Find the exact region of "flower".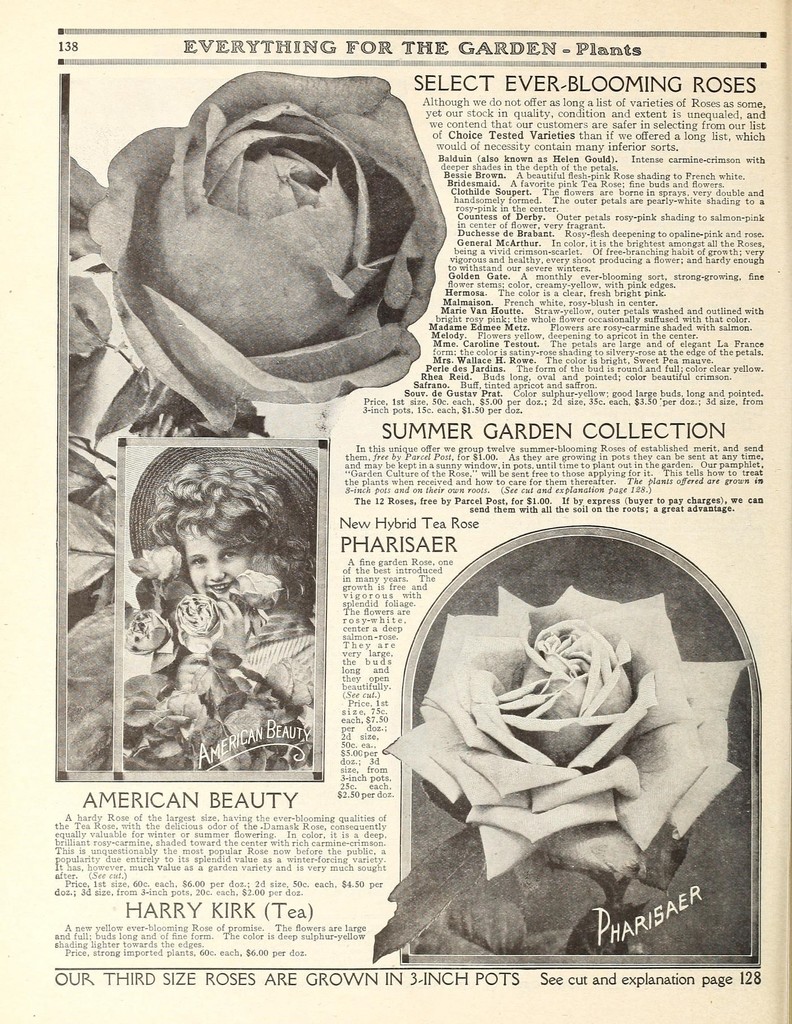
Exact region: crop(83, 72, 448, 424).
